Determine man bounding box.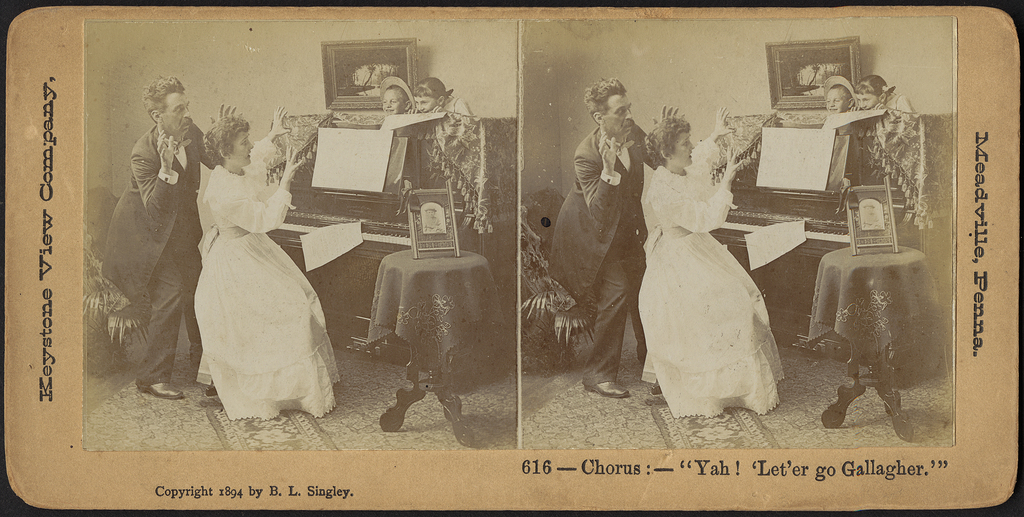
Determined: bbox=[557, 79, 683, 400].
